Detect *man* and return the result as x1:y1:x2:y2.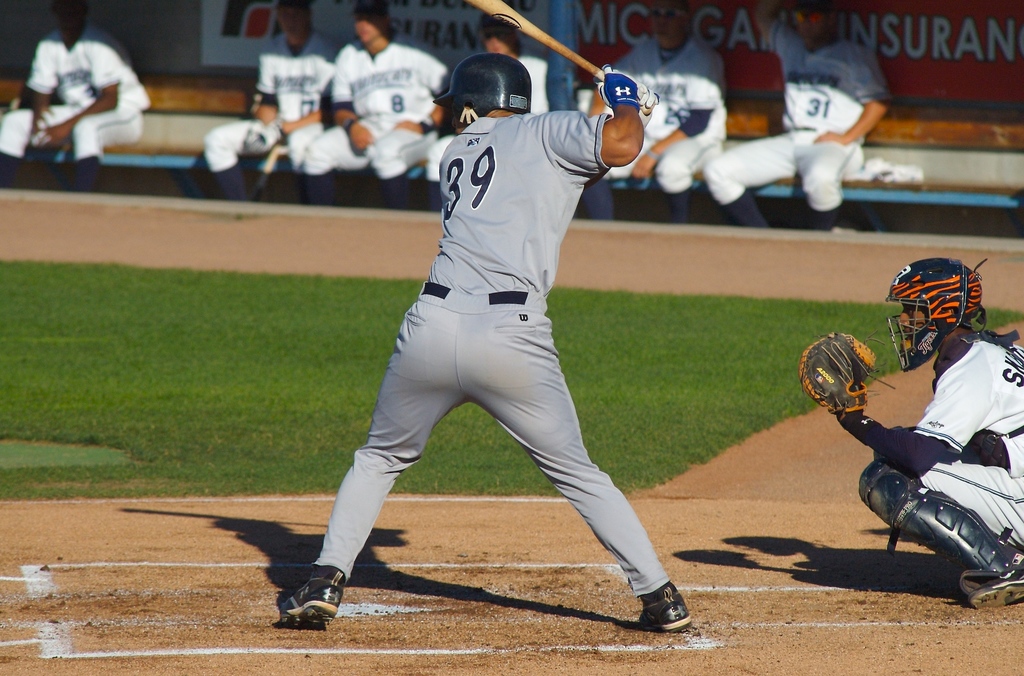
420:13:561:189.
